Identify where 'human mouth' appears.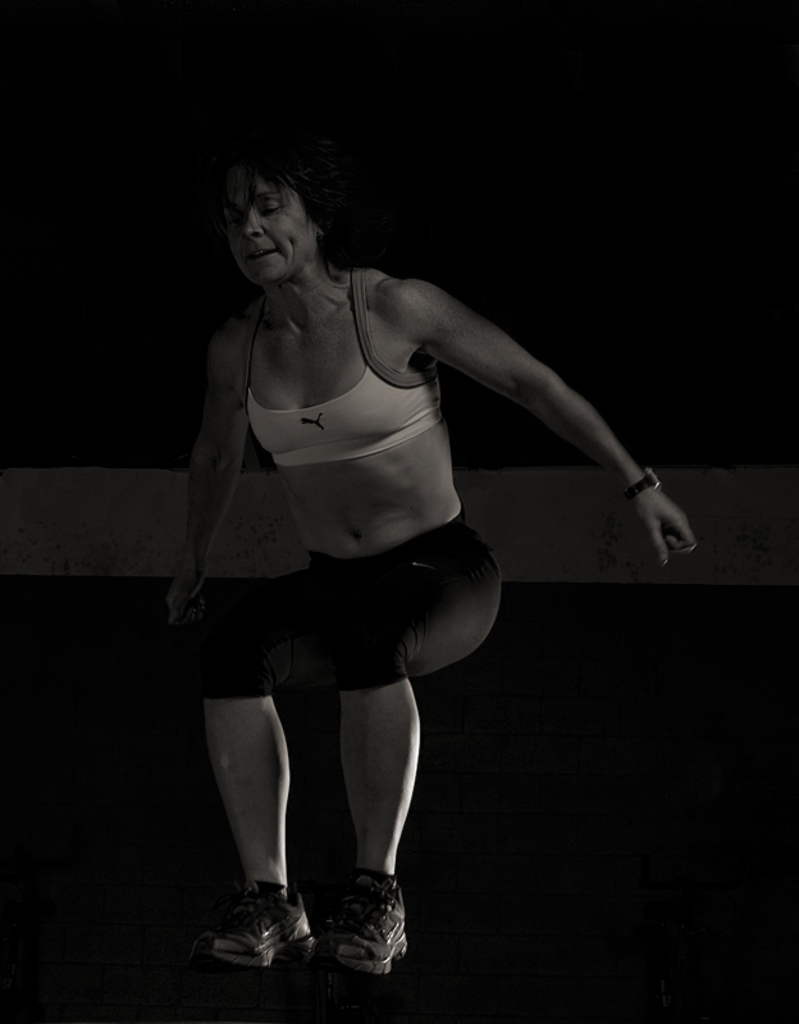
Appears at bbox=(254, 247, 275, 261).
